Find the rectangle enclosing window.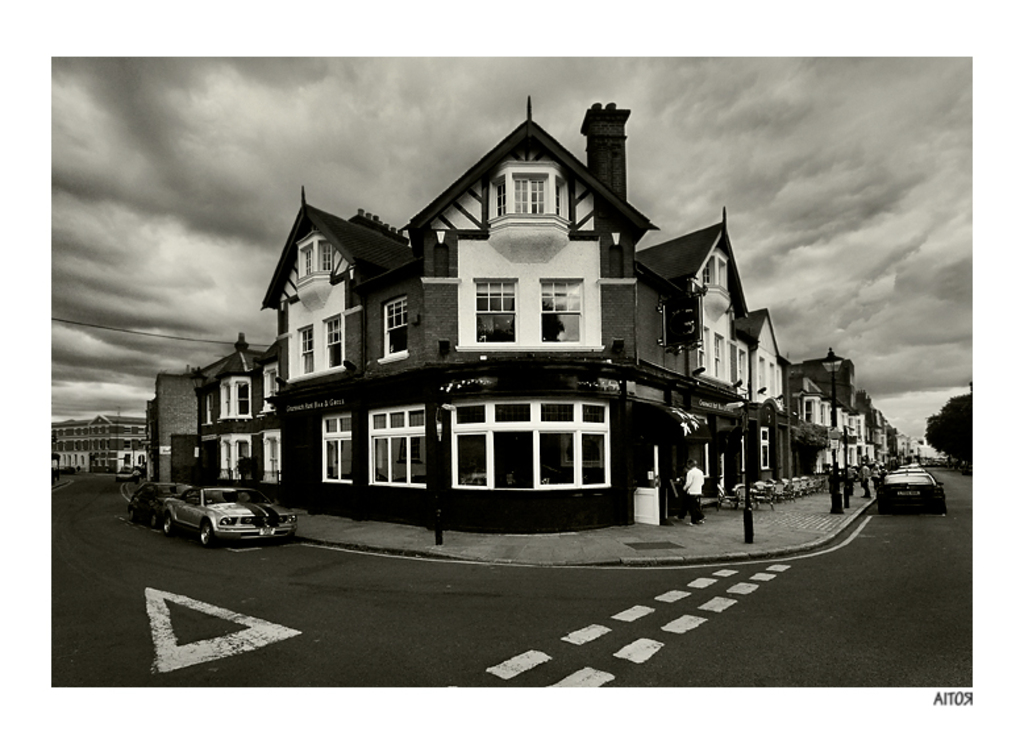
{"x1": 713, "y1": 331, "x2": 720, "y2": 377}.
